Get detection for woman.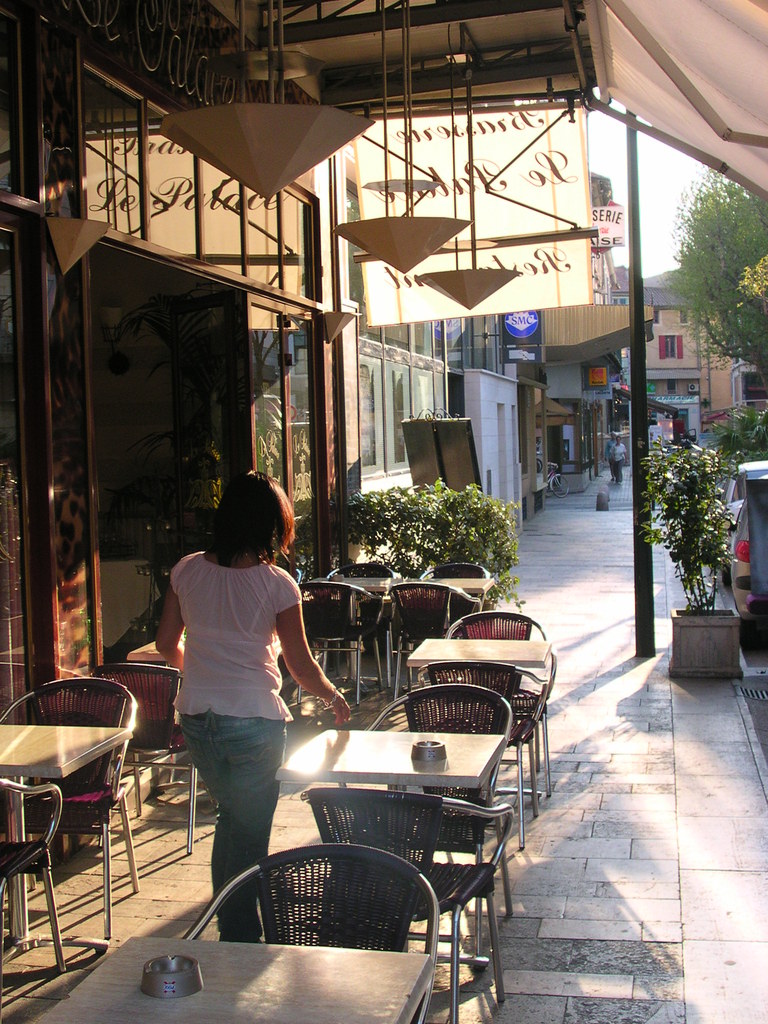
Detection: <region>153, 472, 330, 938</region>.
